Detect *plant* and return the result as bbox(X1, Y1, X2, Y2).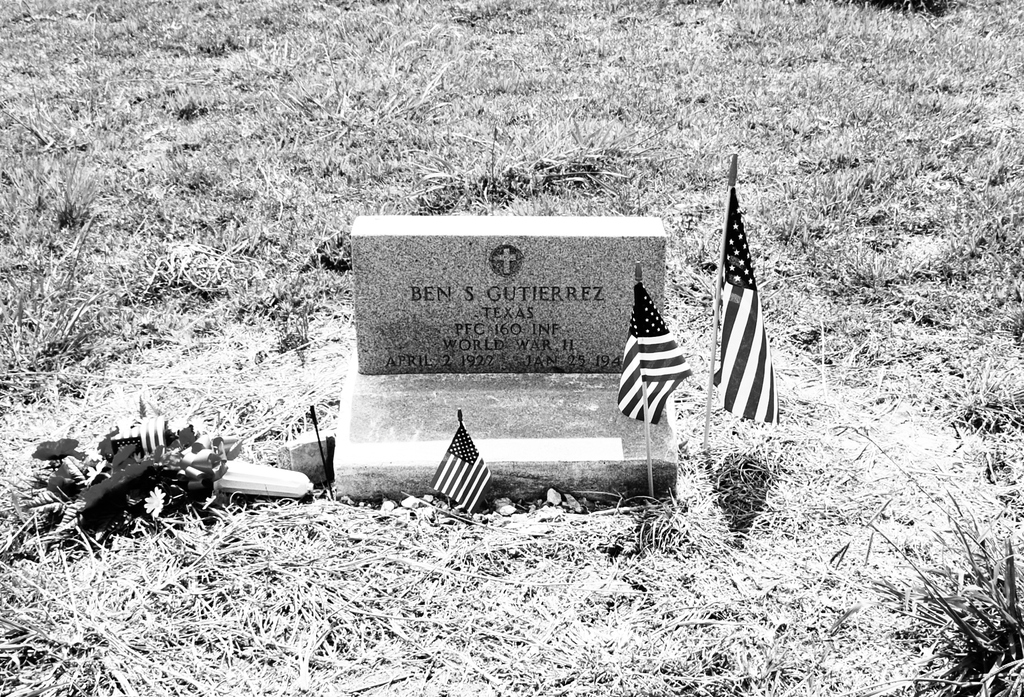
bbox(872, 494, 1023, 696).
